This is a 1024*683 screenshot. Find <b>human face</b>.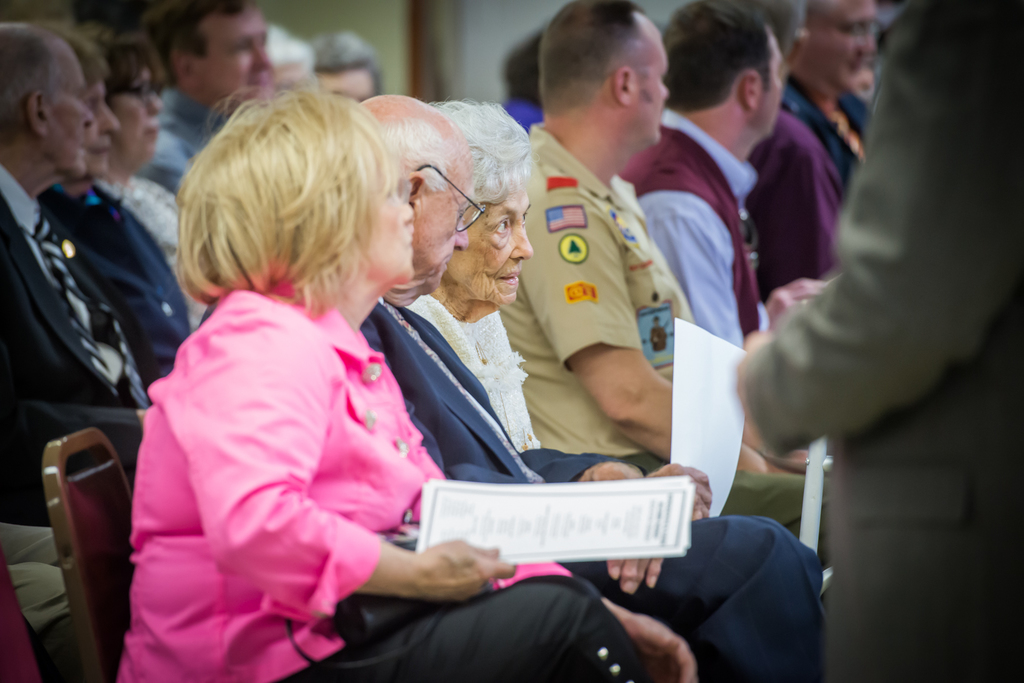
Bounding box: crop(420, 162, 479, 286).
